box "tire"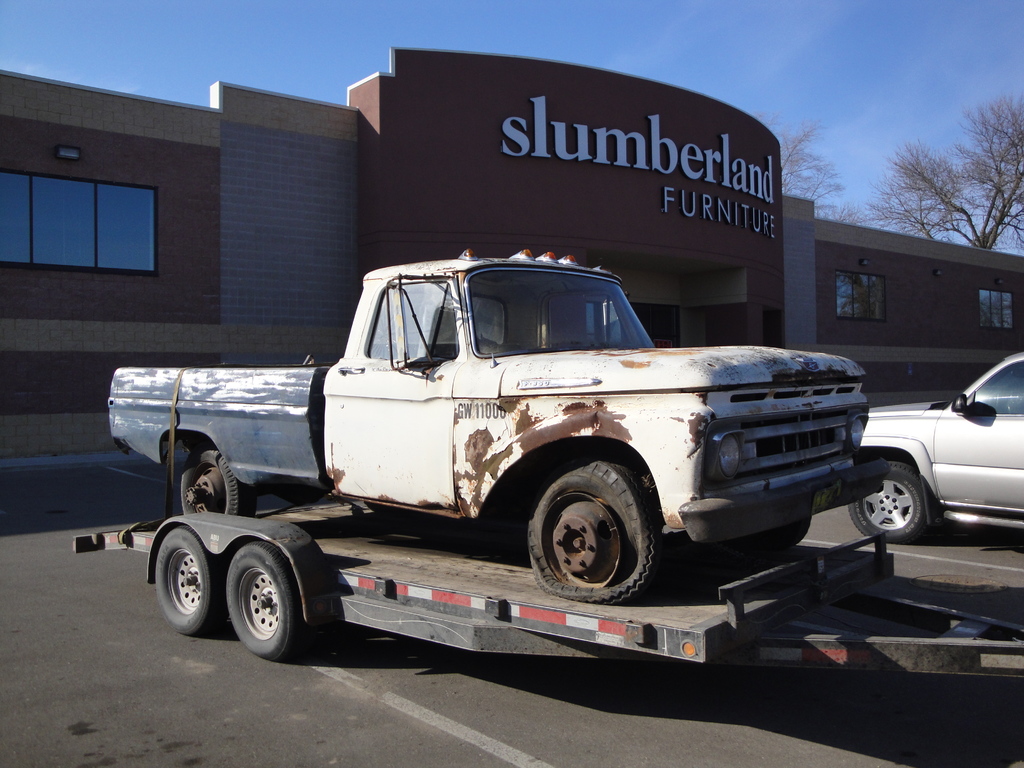
(221, 540, 309, 667)
